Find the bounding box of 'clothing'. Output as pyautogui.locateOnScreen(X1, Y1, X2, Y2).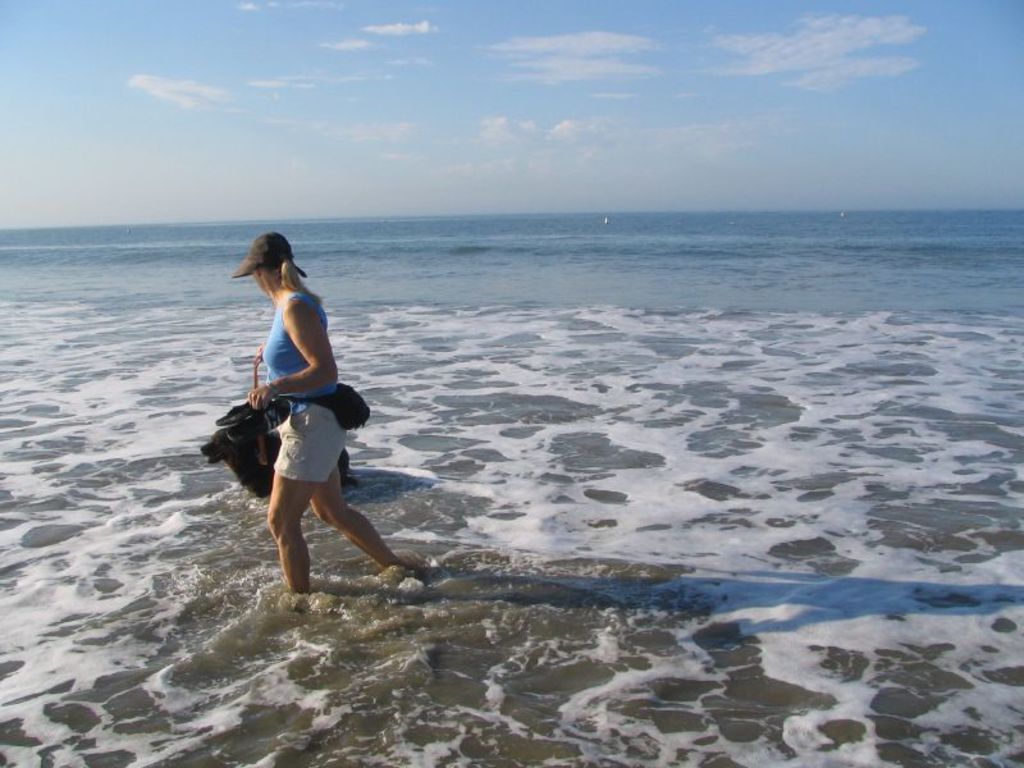
pyautogui.locateOnScreen(228, 275, 366, 530).
